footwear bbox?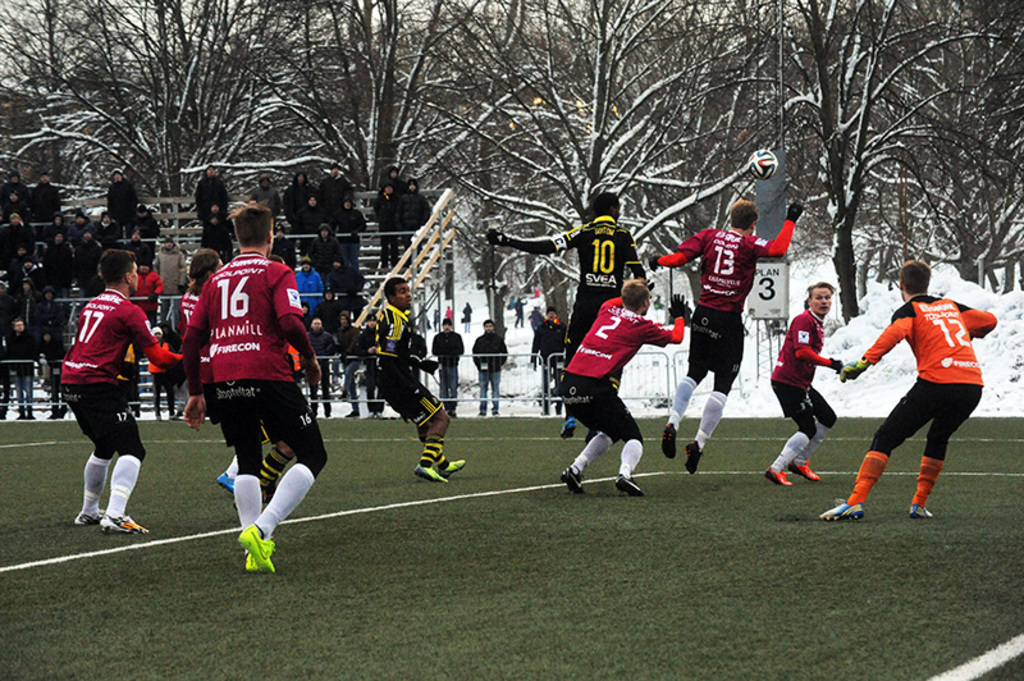
box=[562, 467, 588, 493]
